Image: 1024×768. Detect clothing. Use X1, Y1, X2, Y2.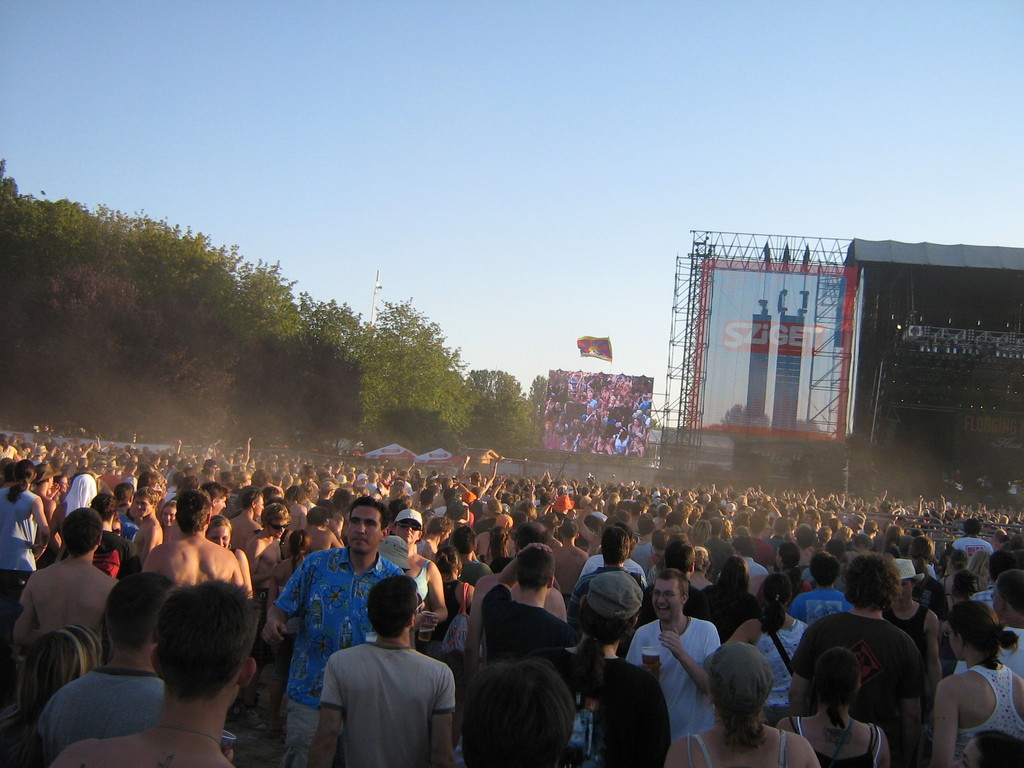
794, 628, 920, 719.
